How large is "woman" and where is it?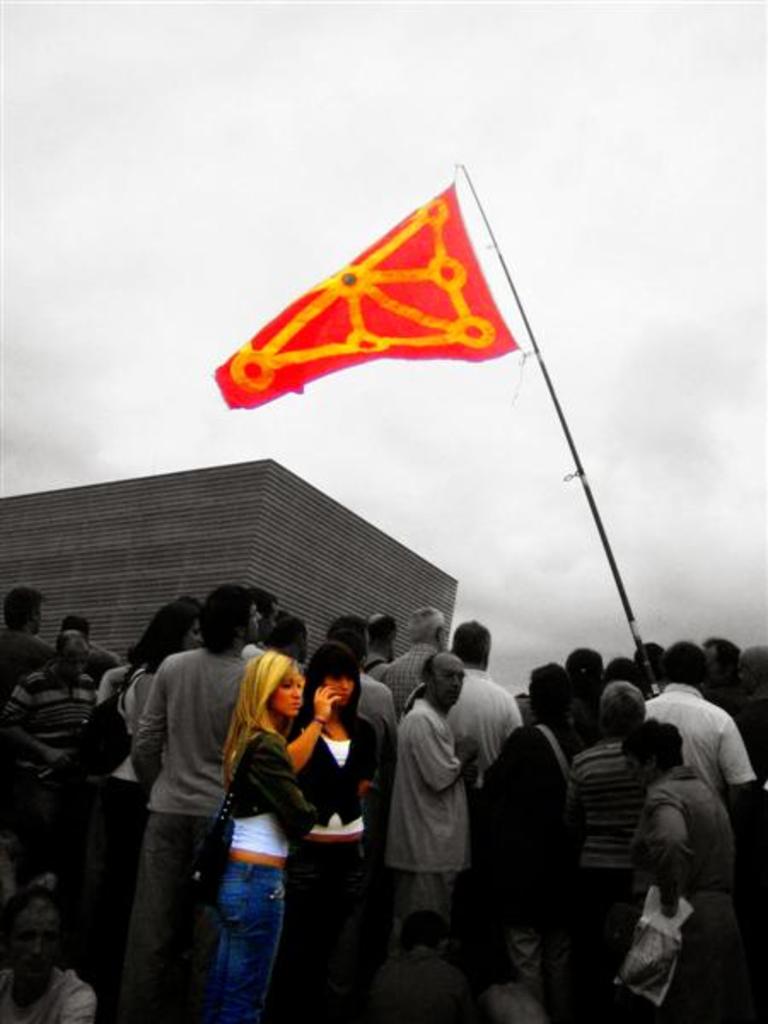
Bounding box: locate(285, 640, 387, 1022).
